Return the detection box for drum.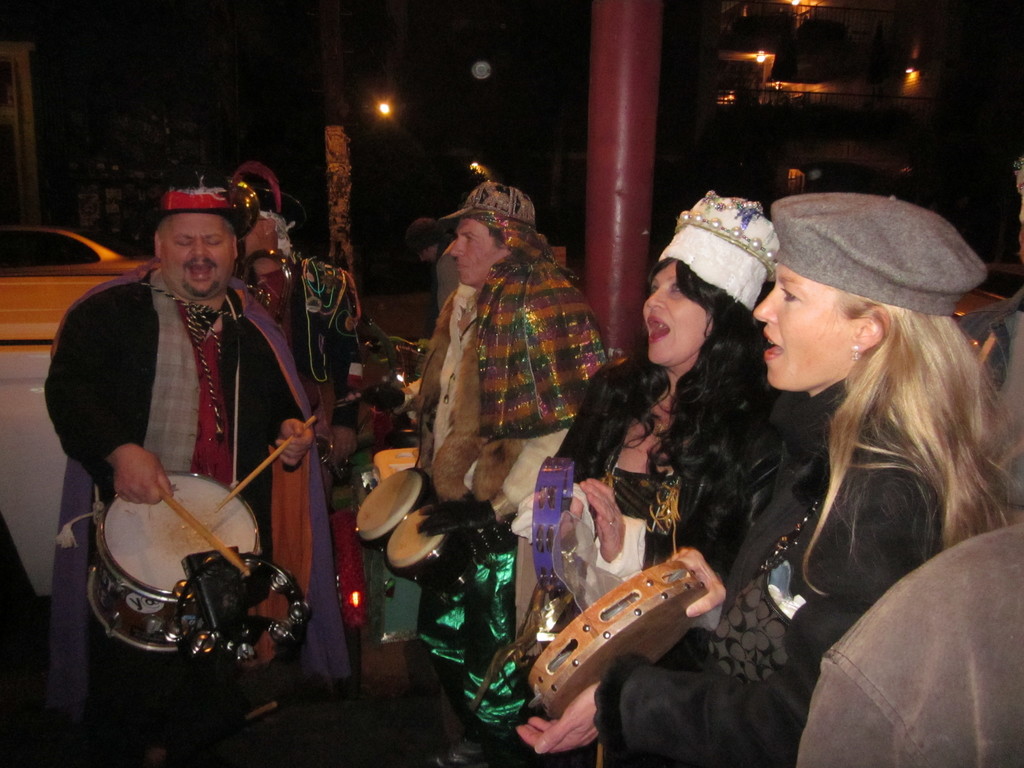
<bbox>531, 457, 577, 596</bbox>.
